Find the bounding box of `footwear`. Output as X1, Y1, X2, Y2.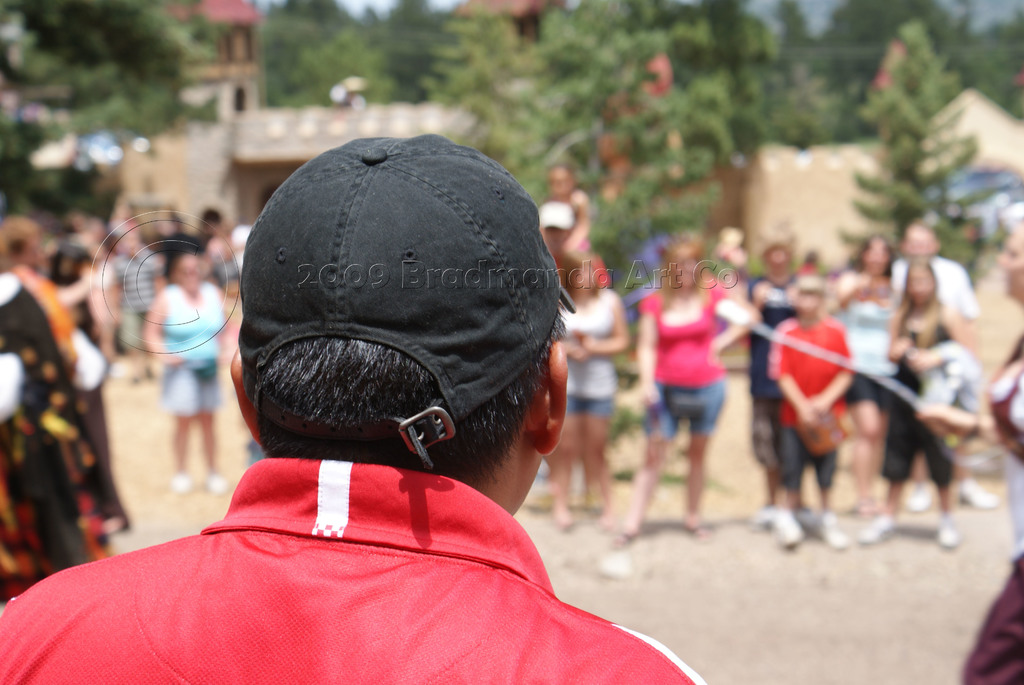
801, 505, 822, 528.
